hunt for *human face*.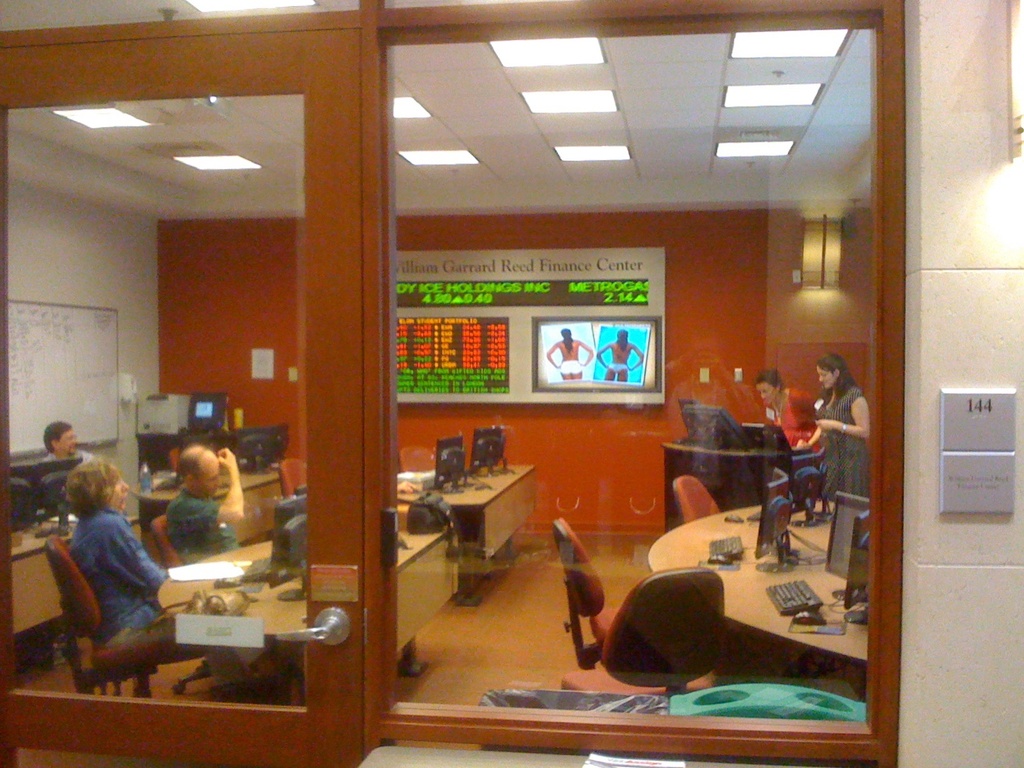
Hunted down at detection(199, 453, 222, 500).
